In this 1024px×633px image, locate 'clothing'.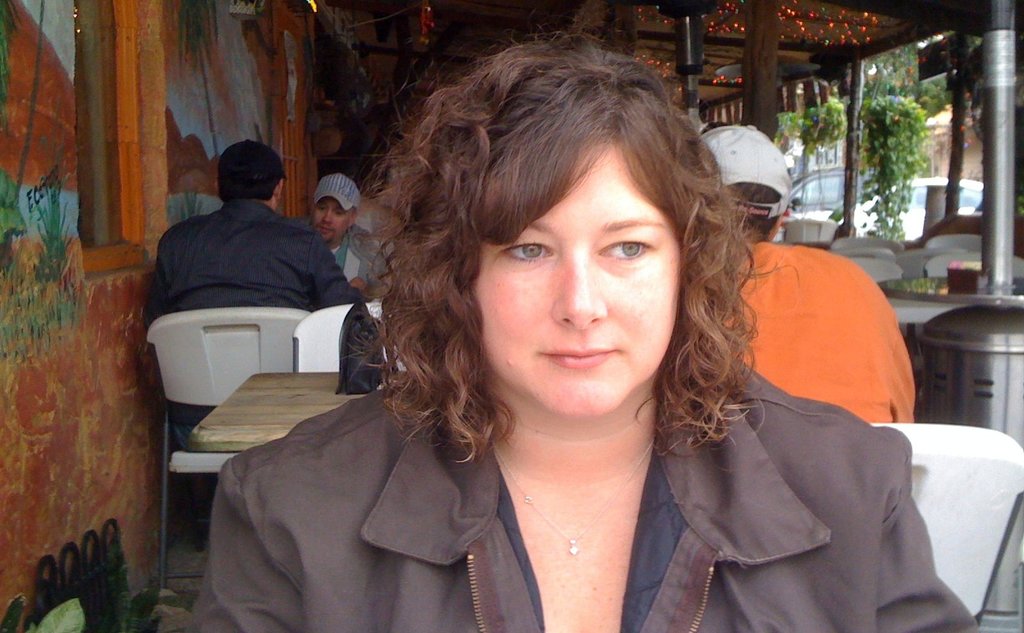
Bounding box: (162, 357, 953, 632).
